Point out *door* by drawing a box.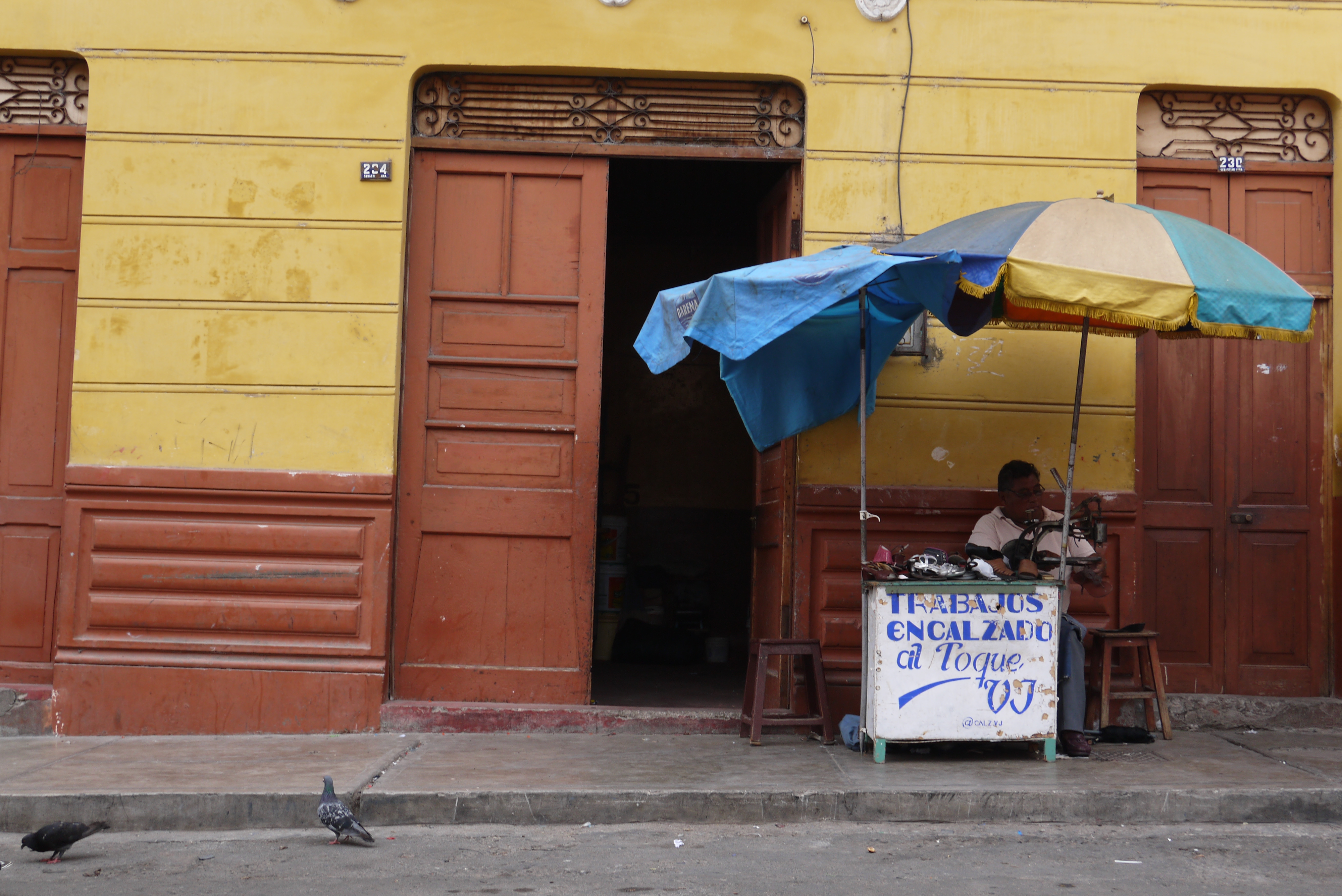
crop(412, 59, 448, 233).
